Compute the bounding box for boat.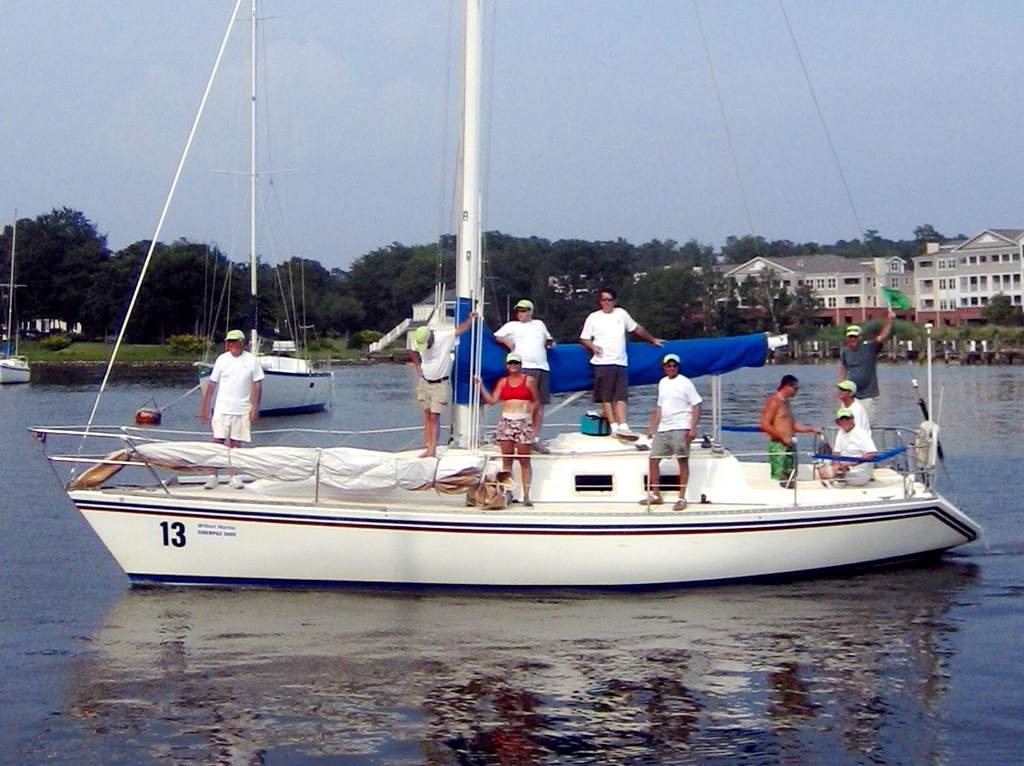
bbox=(0, 205, 37, 392).
